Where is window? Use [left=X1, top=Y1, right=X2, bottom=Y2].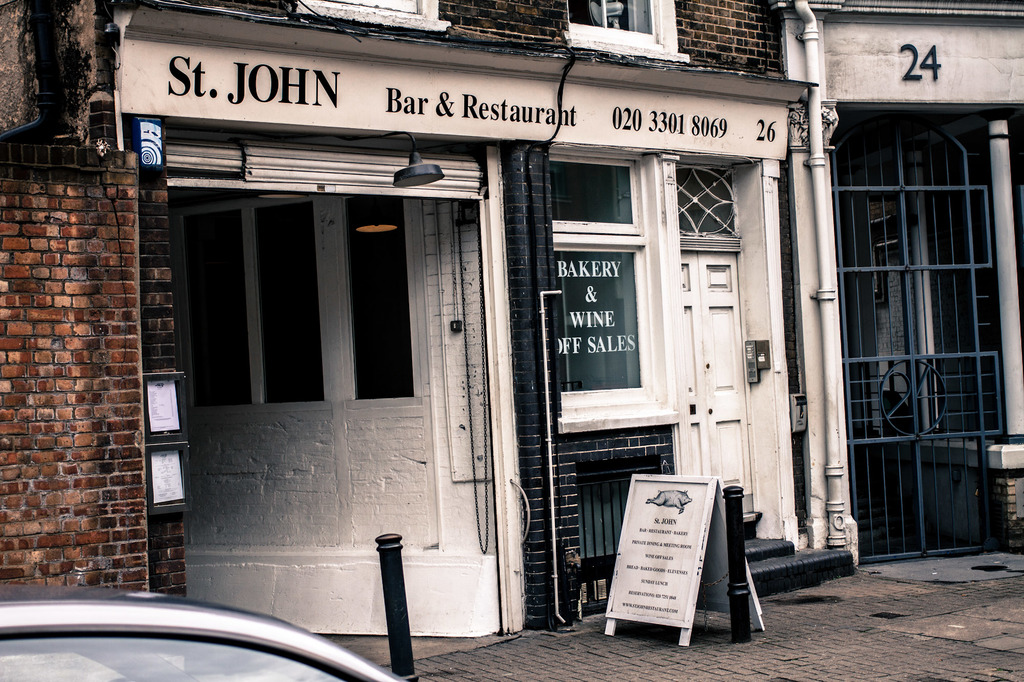
[left=176, top=195, right=419, bottom=407].
